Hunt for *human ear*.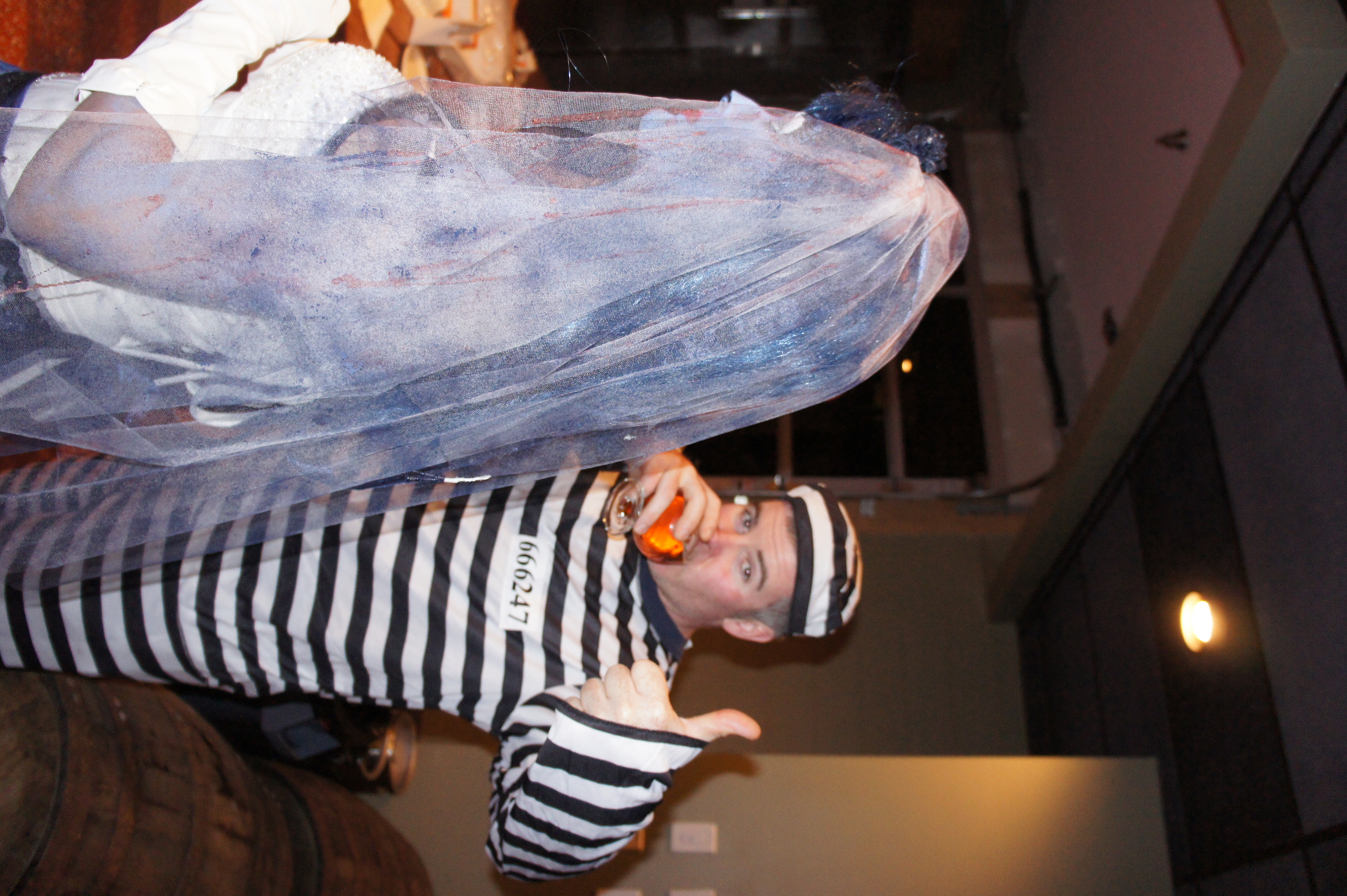
Hunted down at crop(212, 182, 227, 190).
